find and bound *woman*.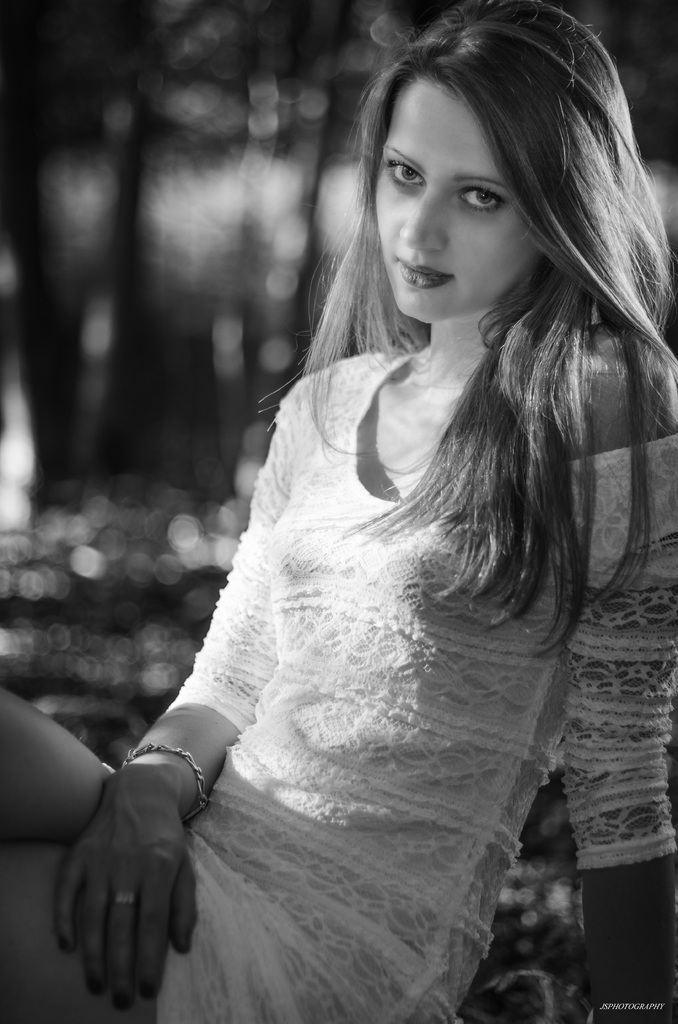
Bound: crop(33, 86, 639, 1023).
